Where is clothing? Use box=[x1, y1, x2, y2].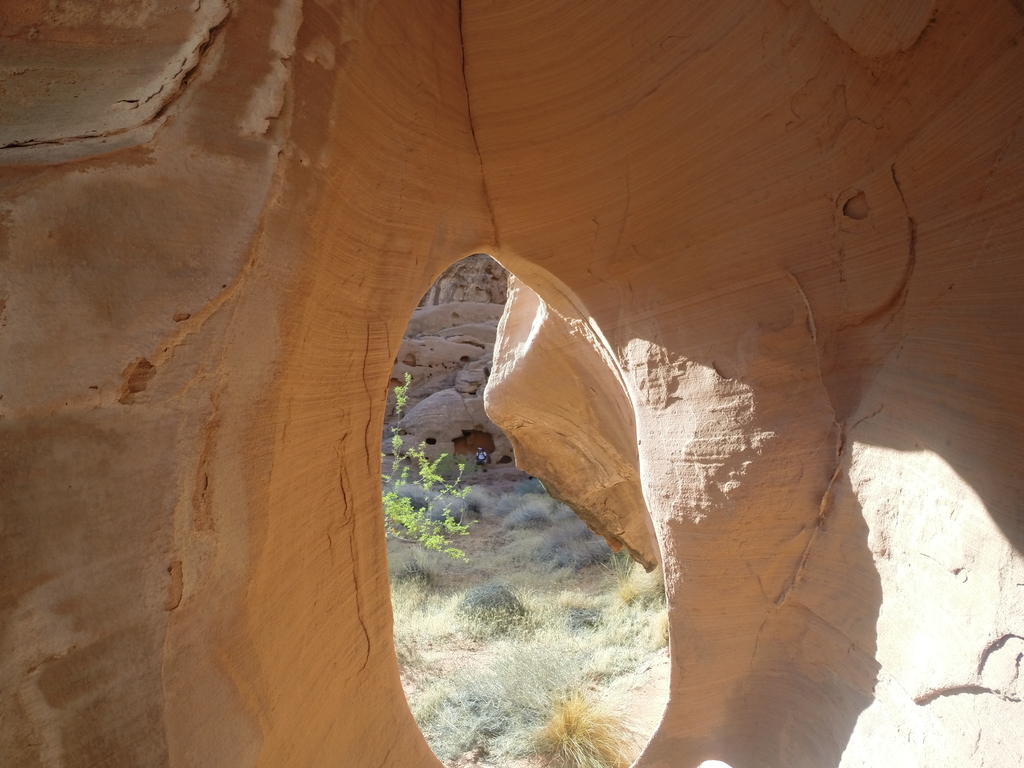
box=[477, 449, 492, 472].
